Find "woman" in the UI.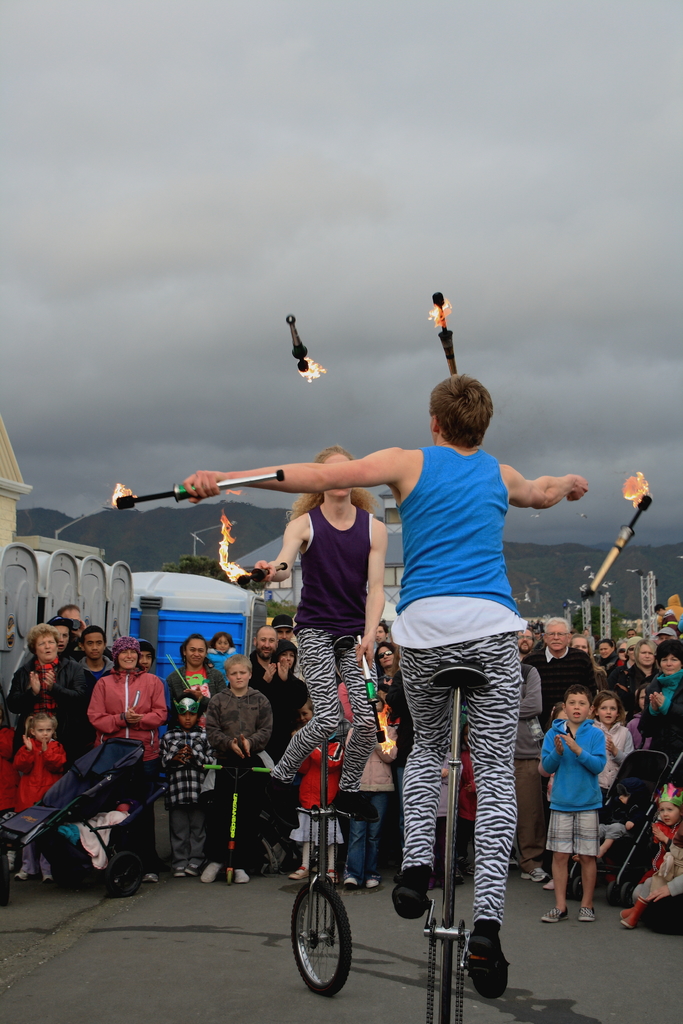
UI element at [x1=84, y1=634, x2=164, y2=883].
